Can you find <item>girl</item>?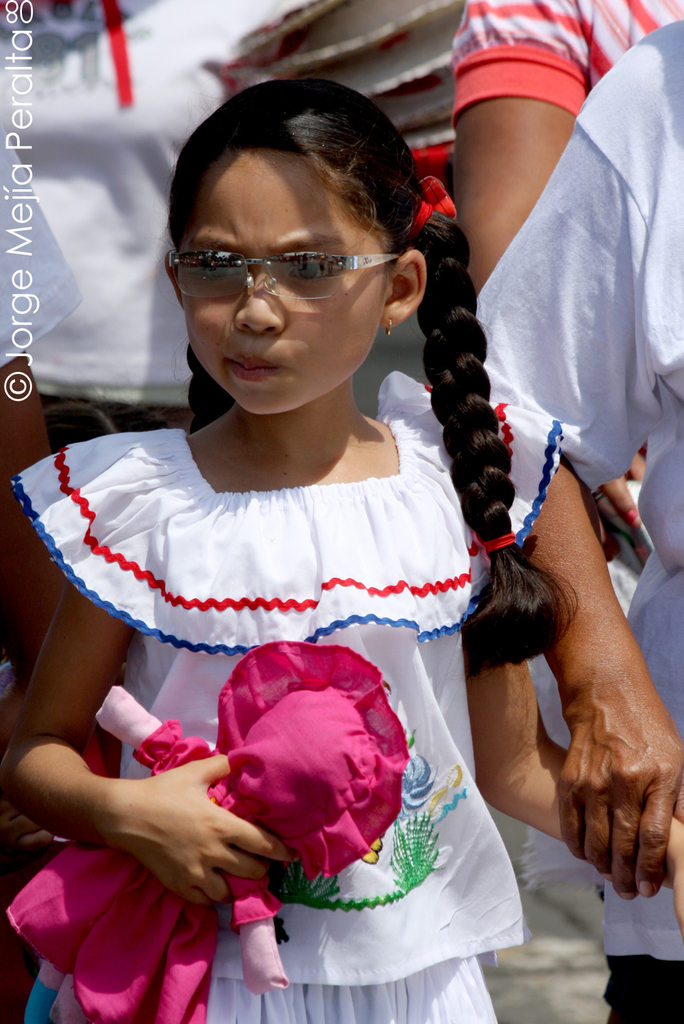
Yes, bounding box: [0,79,683,1023].
